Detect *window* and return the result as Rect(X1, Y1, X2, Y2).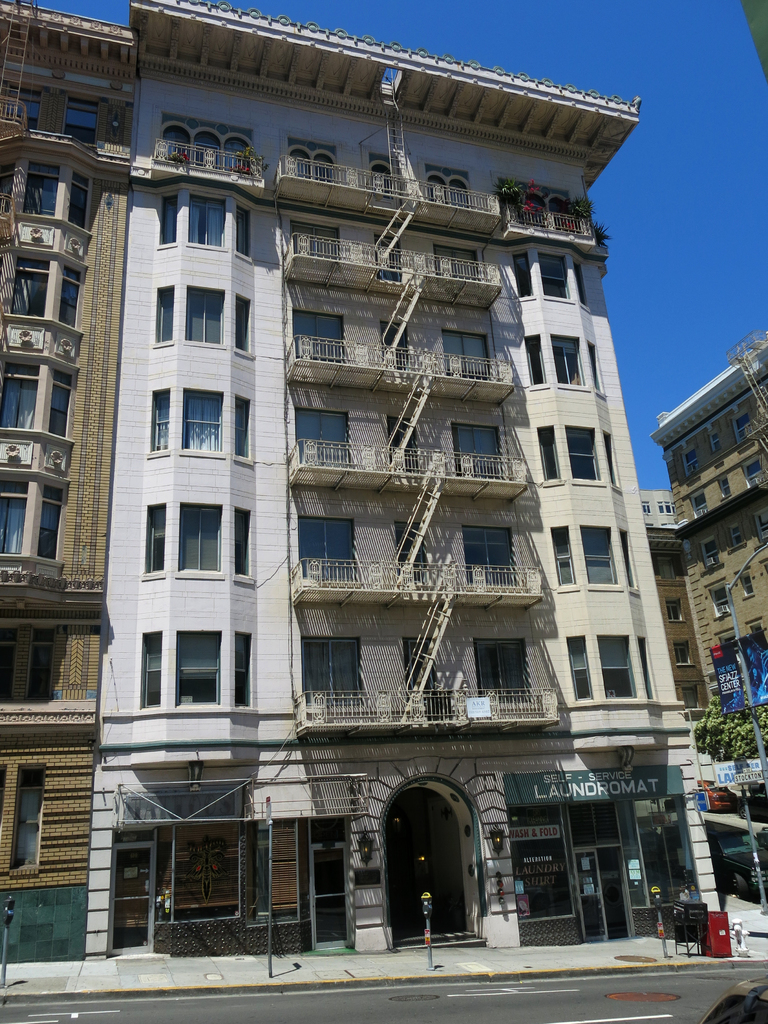
Rect(534, 428, 563, 481).
